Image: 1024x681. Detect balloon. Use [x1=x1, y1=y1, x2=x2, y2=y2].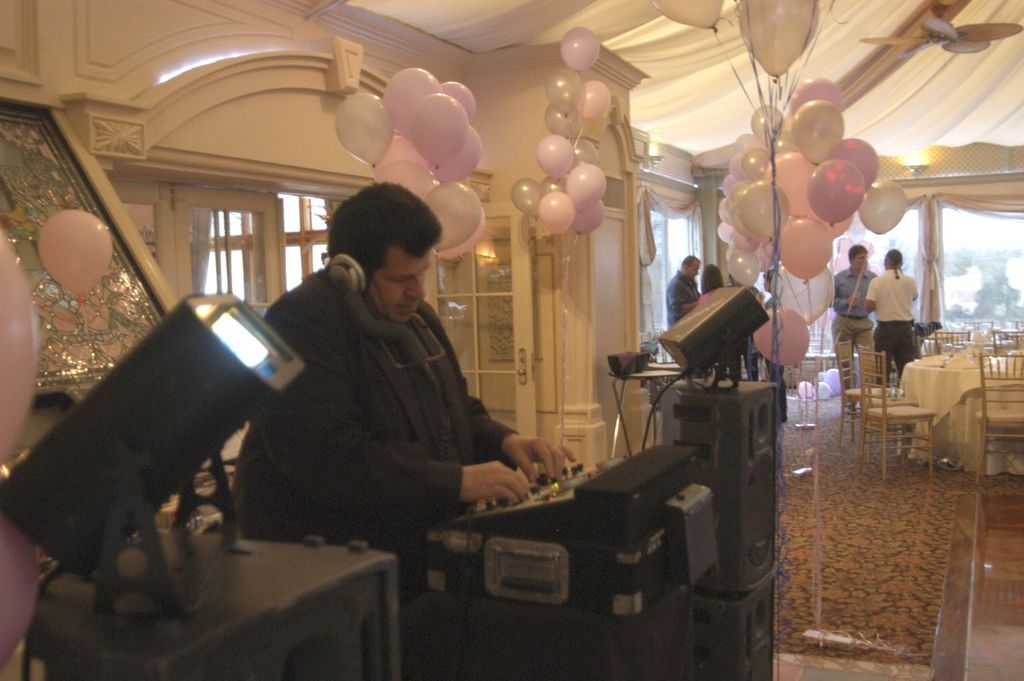
[x1=715, y1=200, x2=733, y2=223].
